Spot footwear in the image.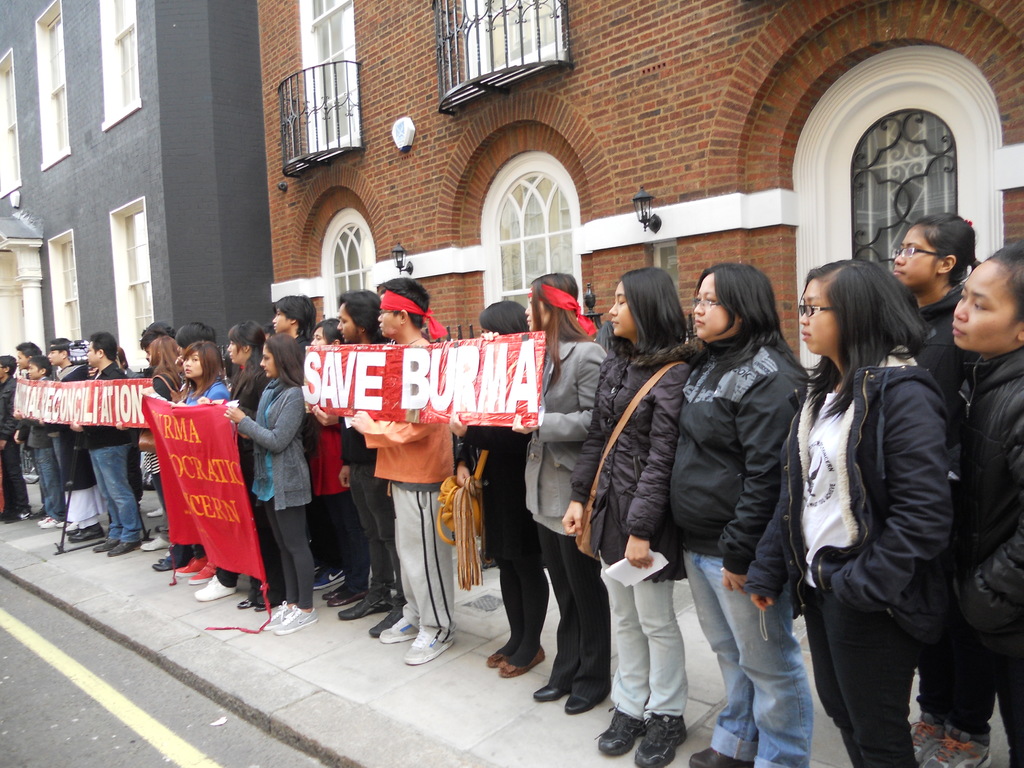
footwear found at (38,516,51,524).
